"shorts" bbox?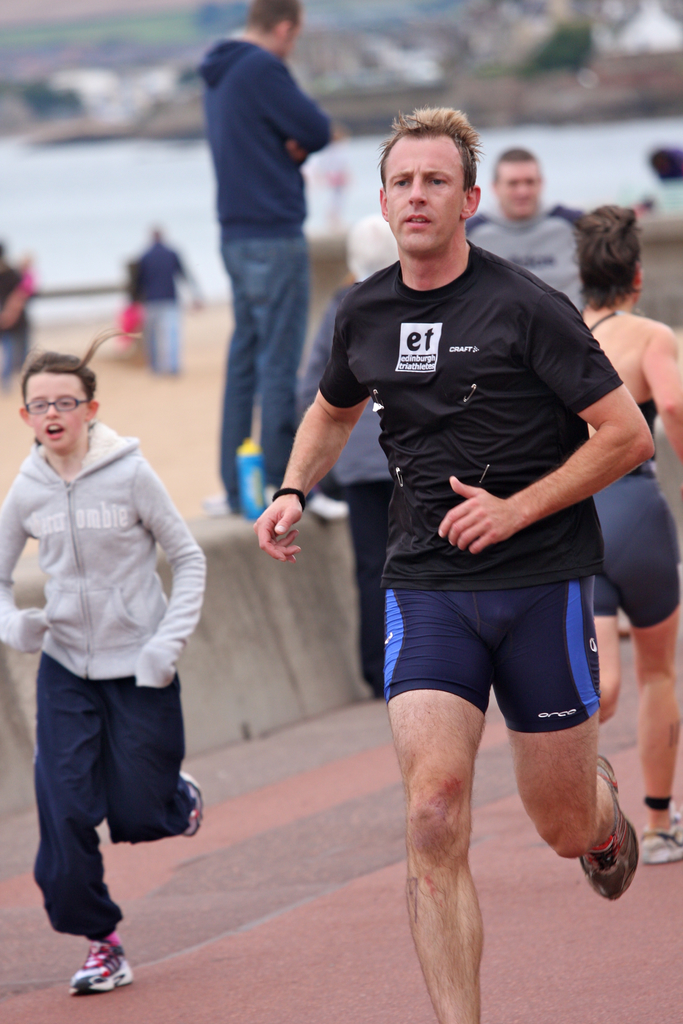
[602, 469, 682, 627]
